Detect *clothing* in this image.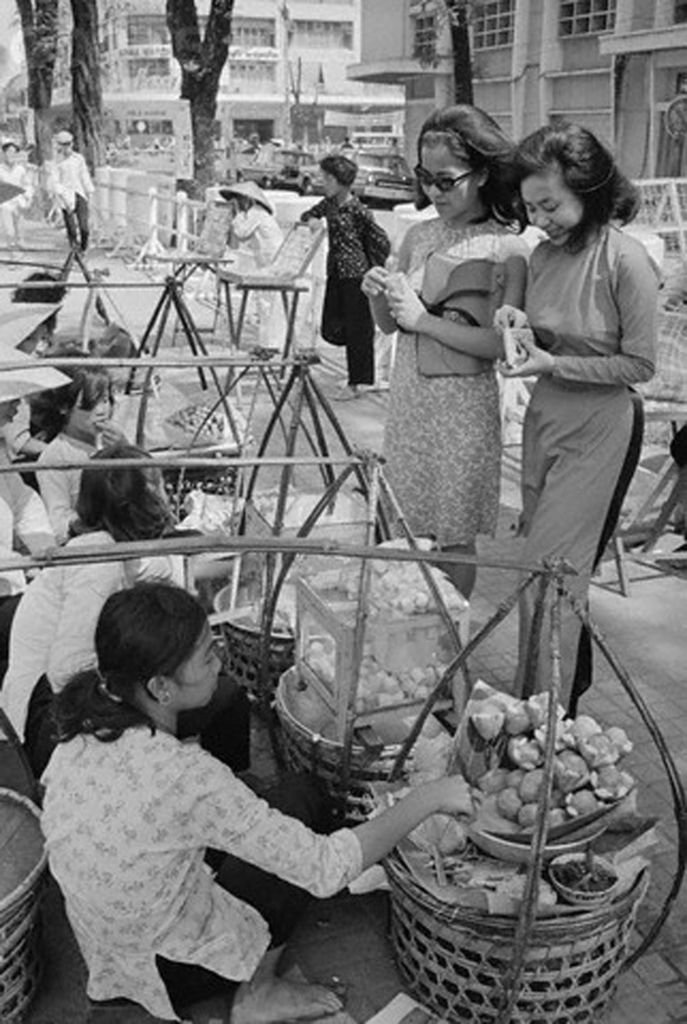
Detection: [left=519, top=226, right=666, bottom=712].
